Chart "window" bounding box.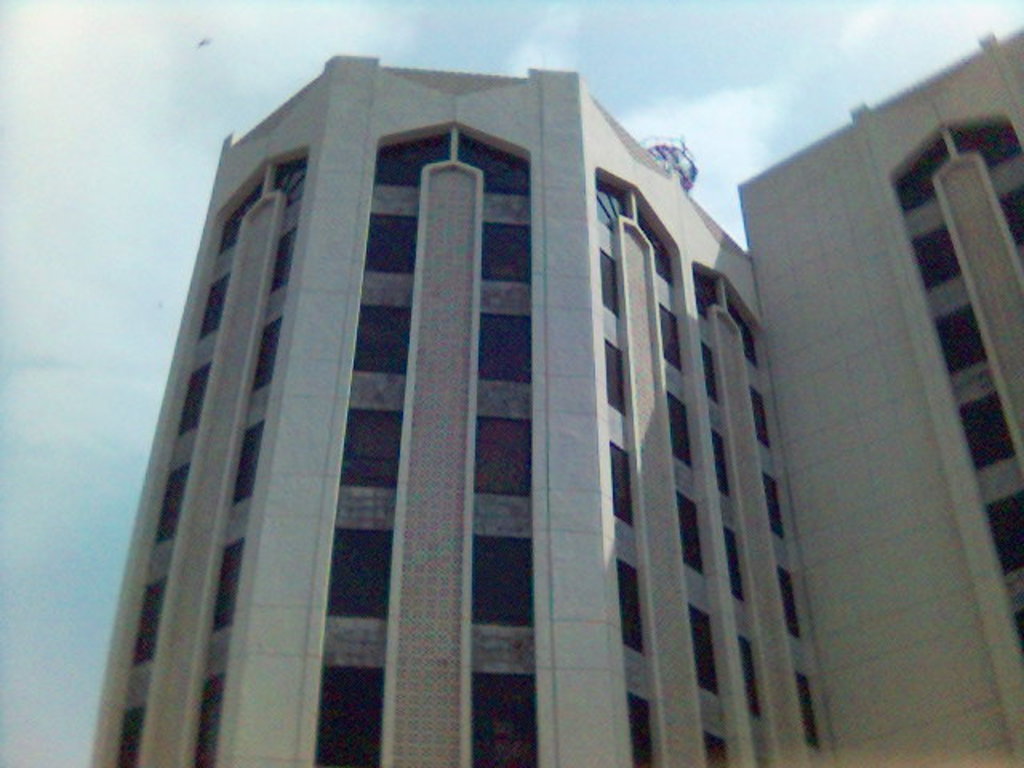
Charted: detection(454, 128, 526, 198).
